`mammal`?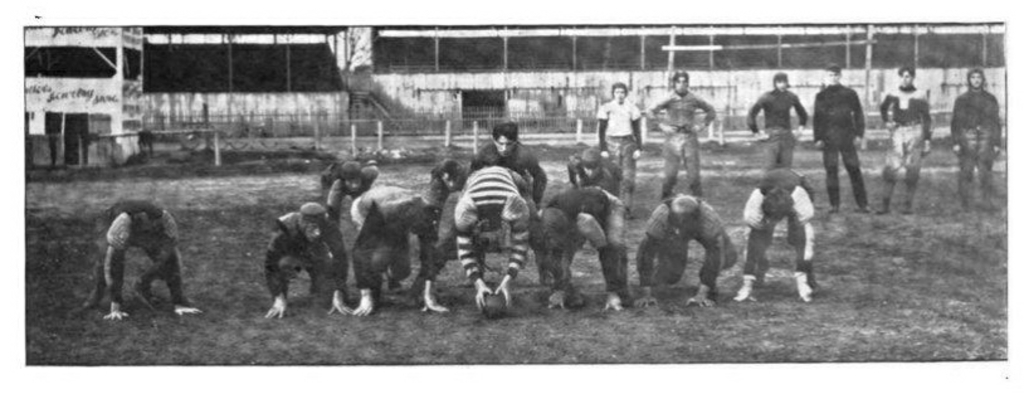
bbox=(562, 149, 628, 200)
